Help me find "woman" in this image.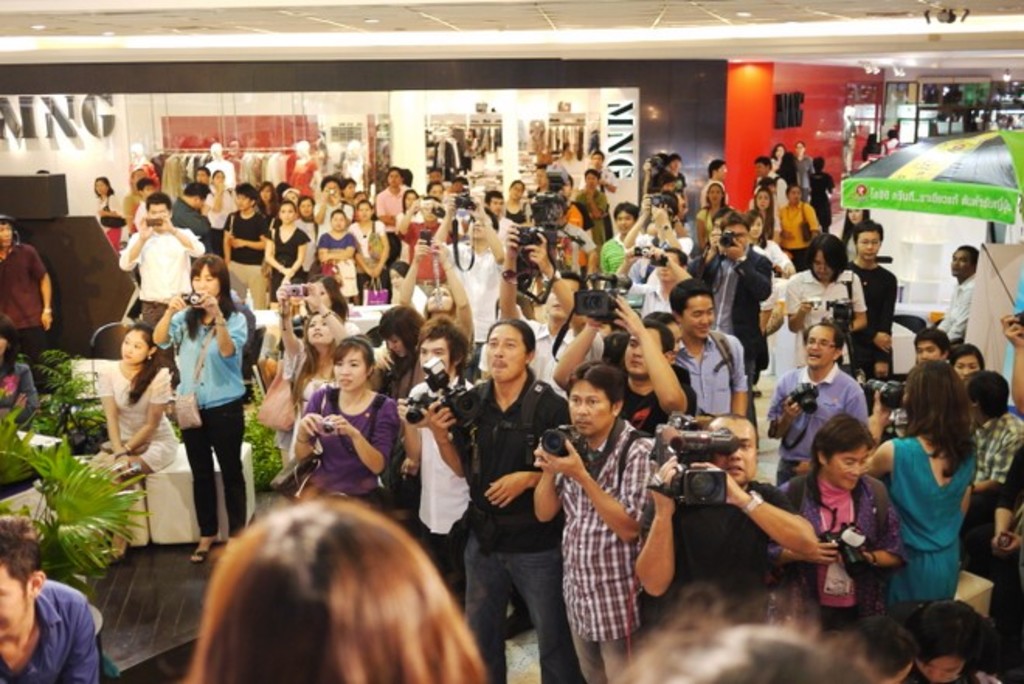
Found it: <bbox>779, 183, 819, 270</bbox>.
